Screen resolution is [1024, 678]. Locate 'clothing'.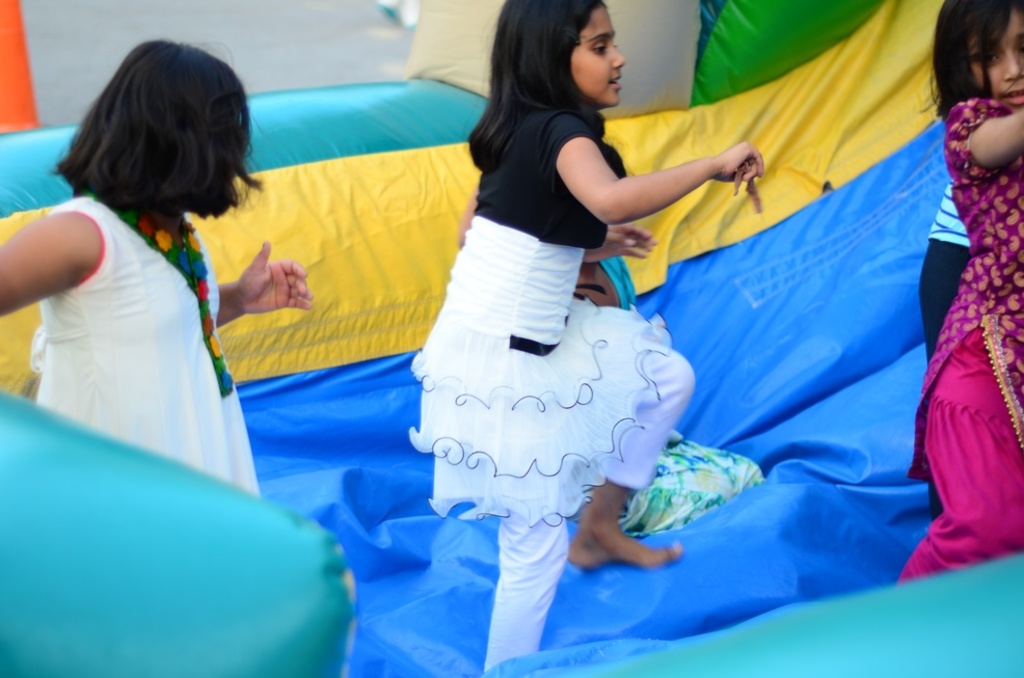
l=891, t=102, r=1023, b=592.
